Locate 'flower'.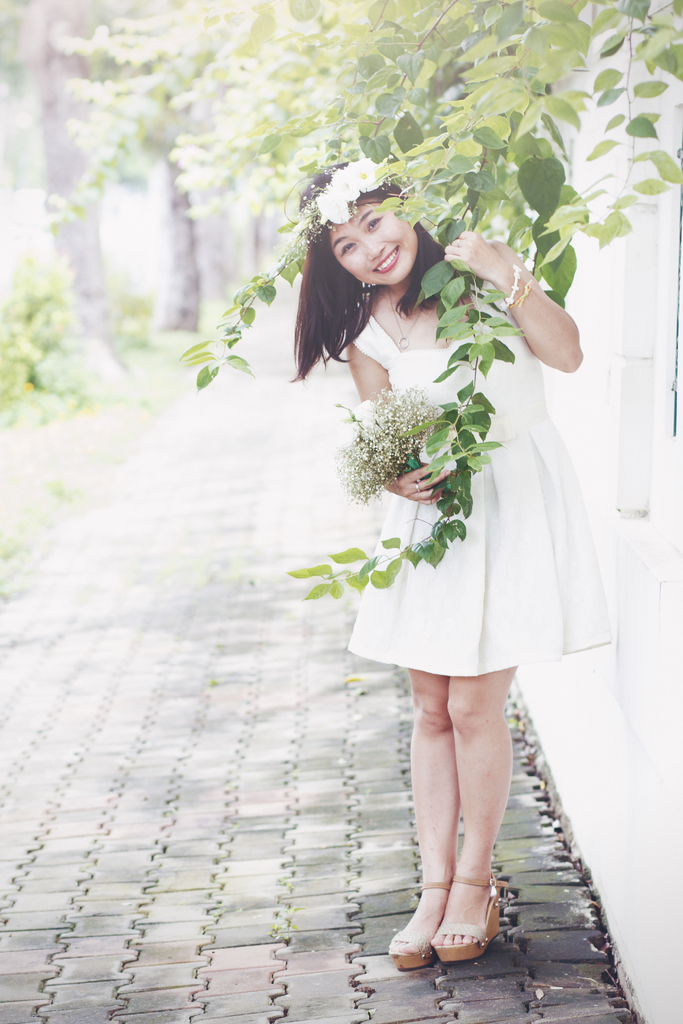
Bounding box: crop(313, 188, 345, 227).
